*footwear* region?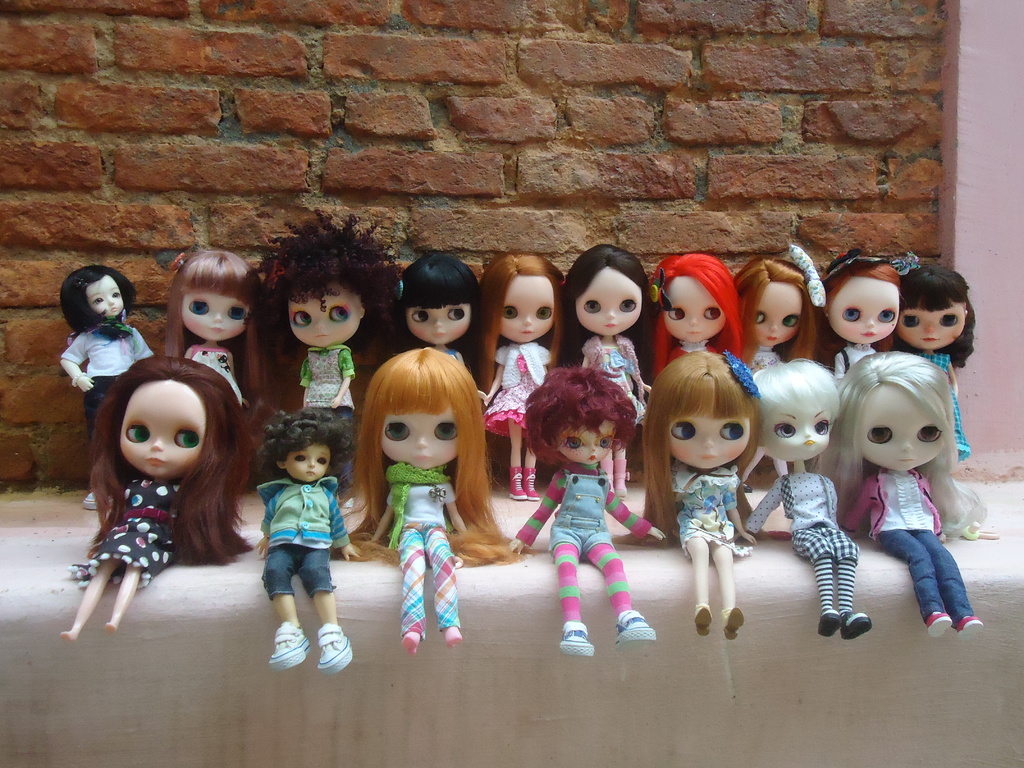
select_region(616, 611, 657, 652)
